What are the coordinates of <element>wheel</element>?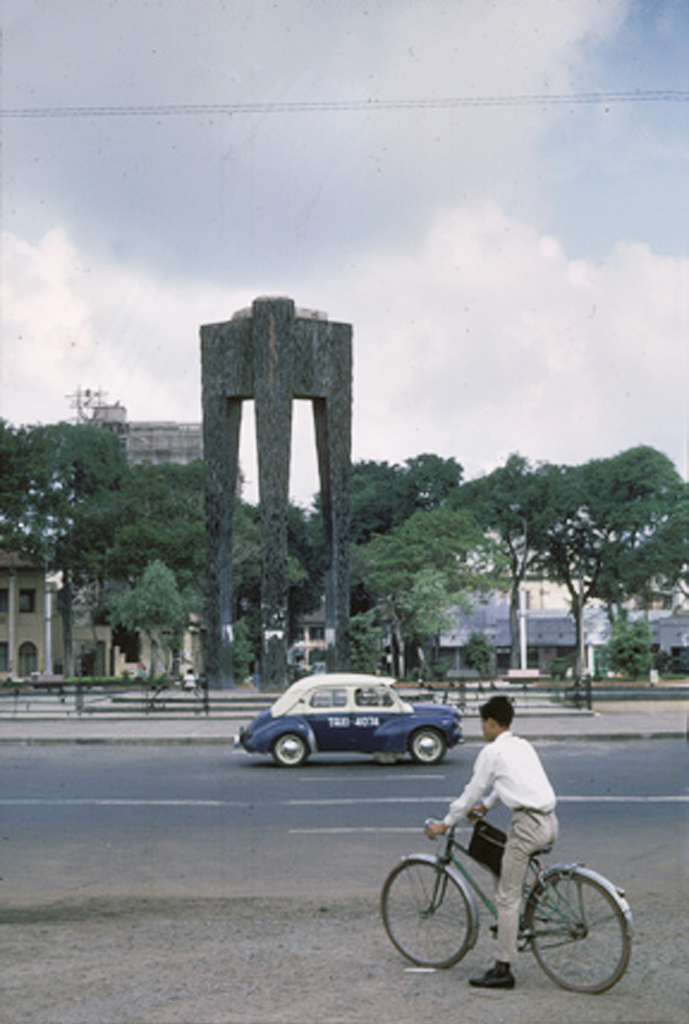
box=[270, 734, 309, 769].
